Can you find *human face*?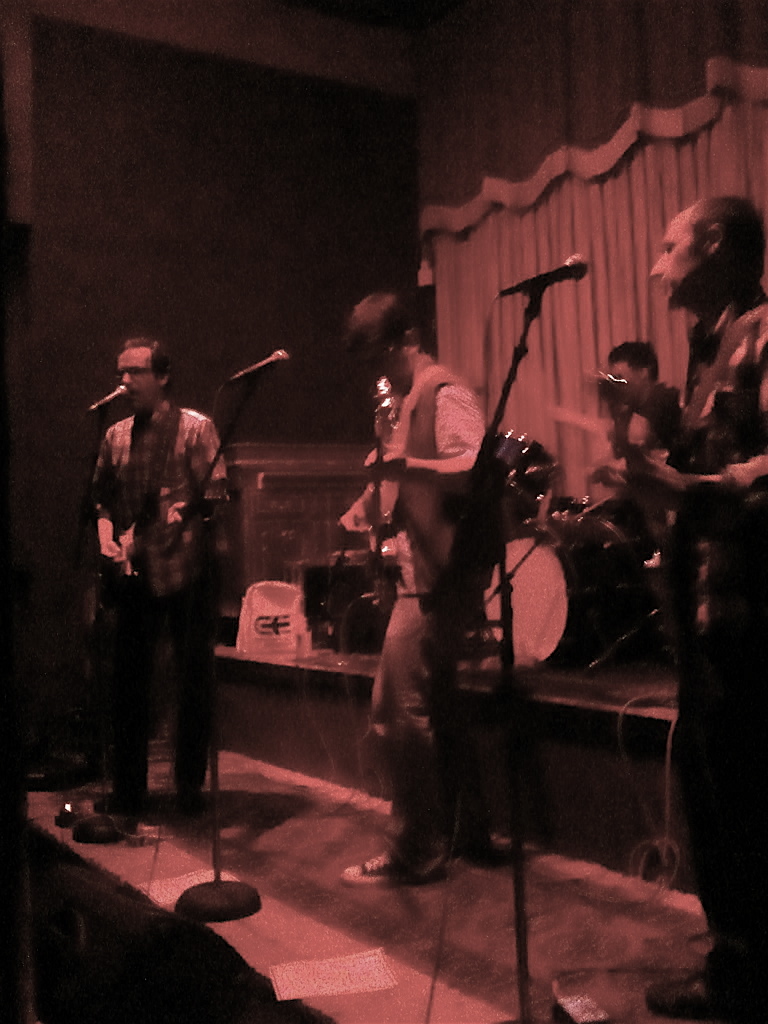
Yes, bounding box: <region>109, 346, 155, 423</region>.
